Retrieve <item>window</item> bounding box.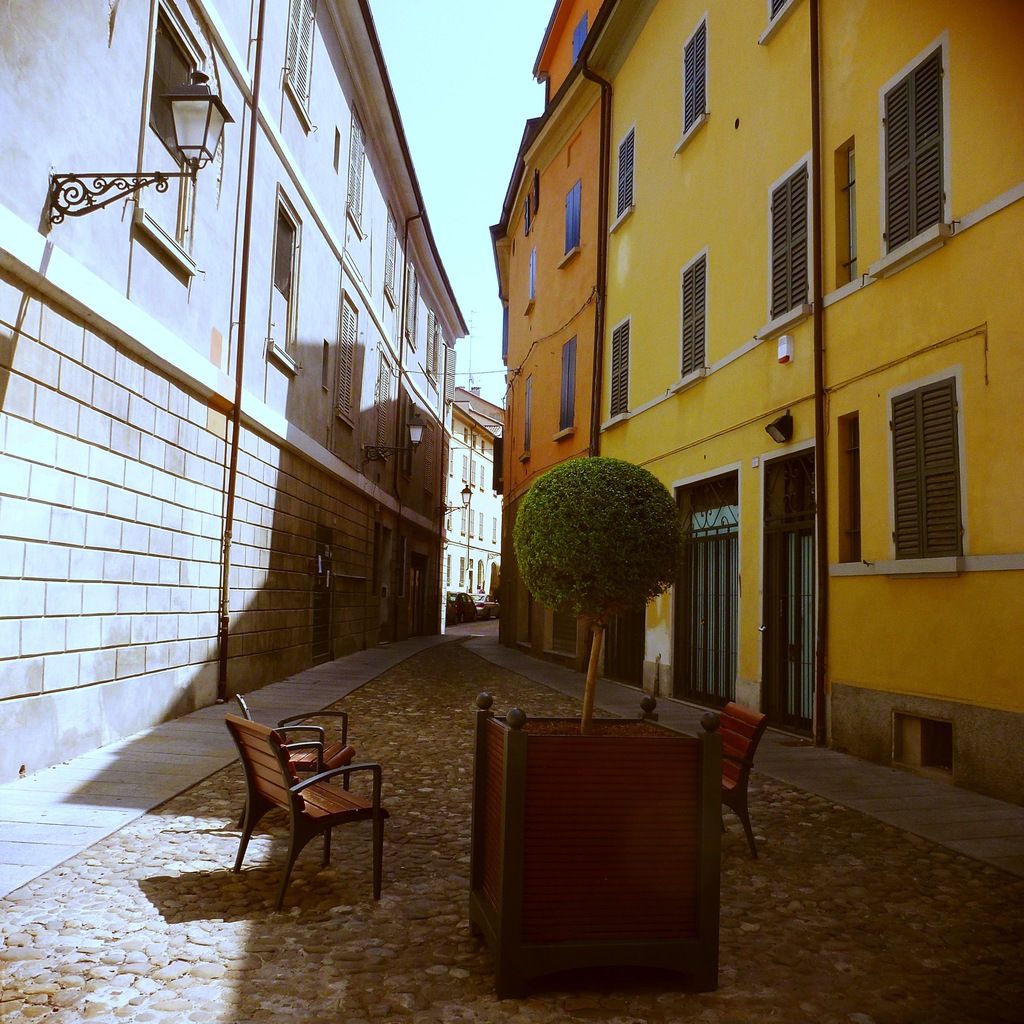
Bounding box: BBox(471, 431, 480, 446).
